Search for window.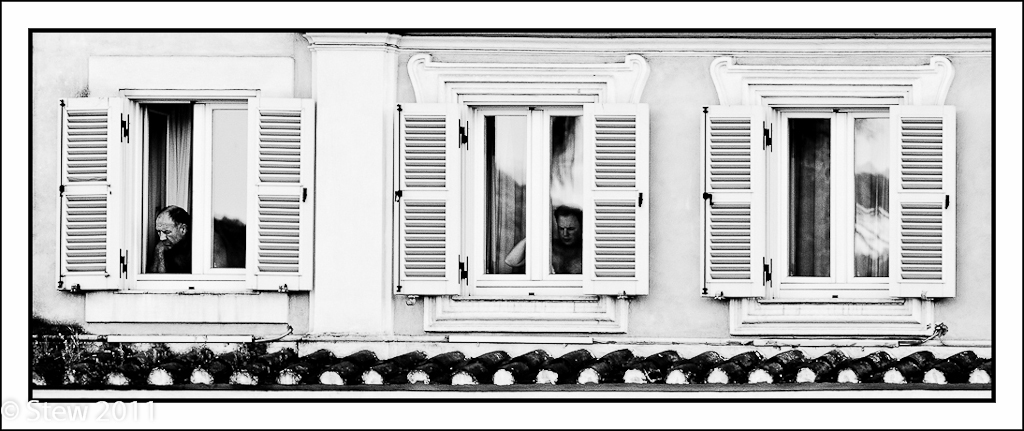
Found at select_region(90, 55, 307, 300).
